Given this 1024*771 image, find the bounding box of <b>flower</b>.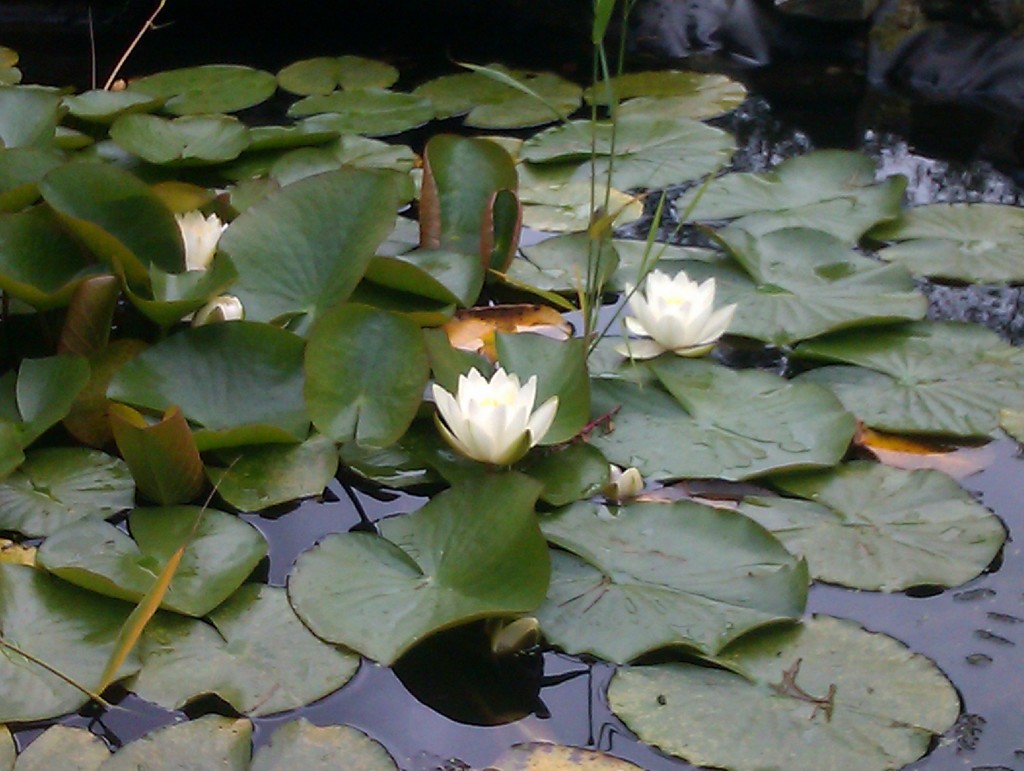
locate(603, 459, 646, 502).
